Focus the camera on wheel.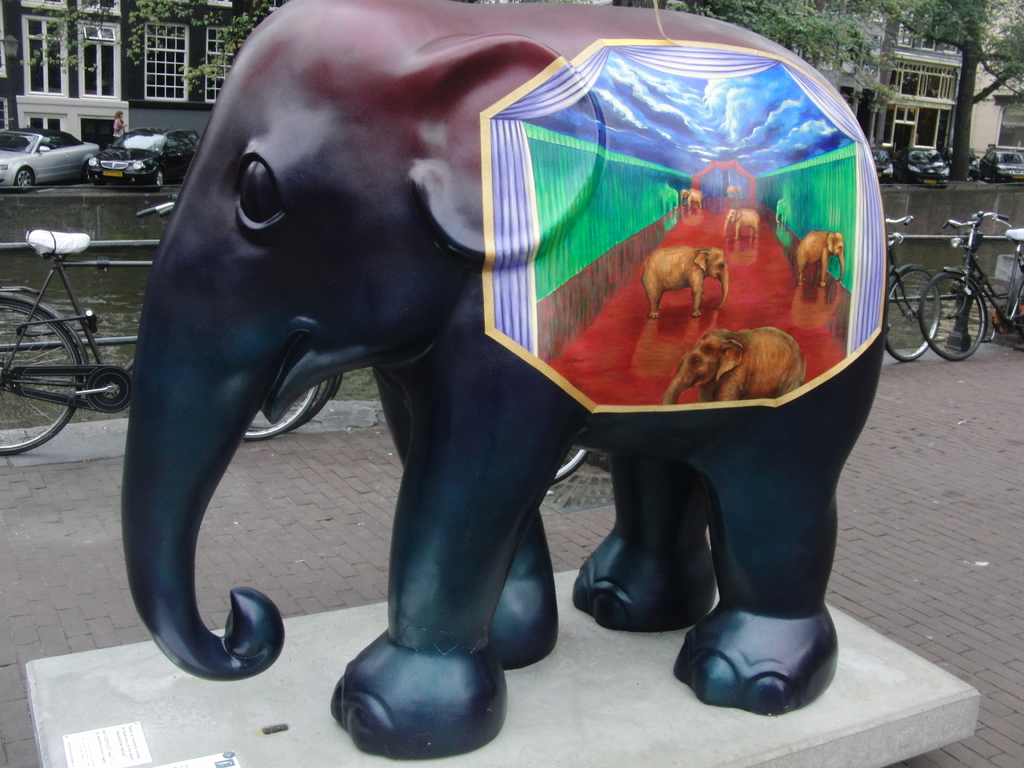
Focus region: Rect(918, 272, 985, 360).
